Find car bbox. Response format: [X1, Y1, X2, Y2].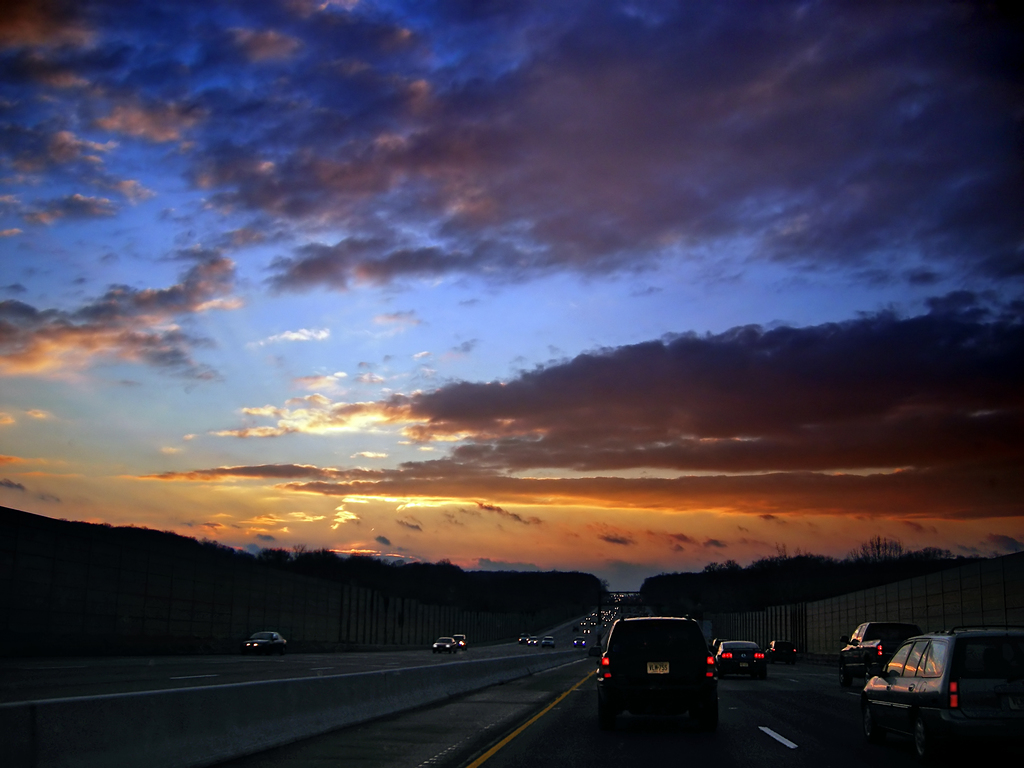
[540, 635, 555, 645].
